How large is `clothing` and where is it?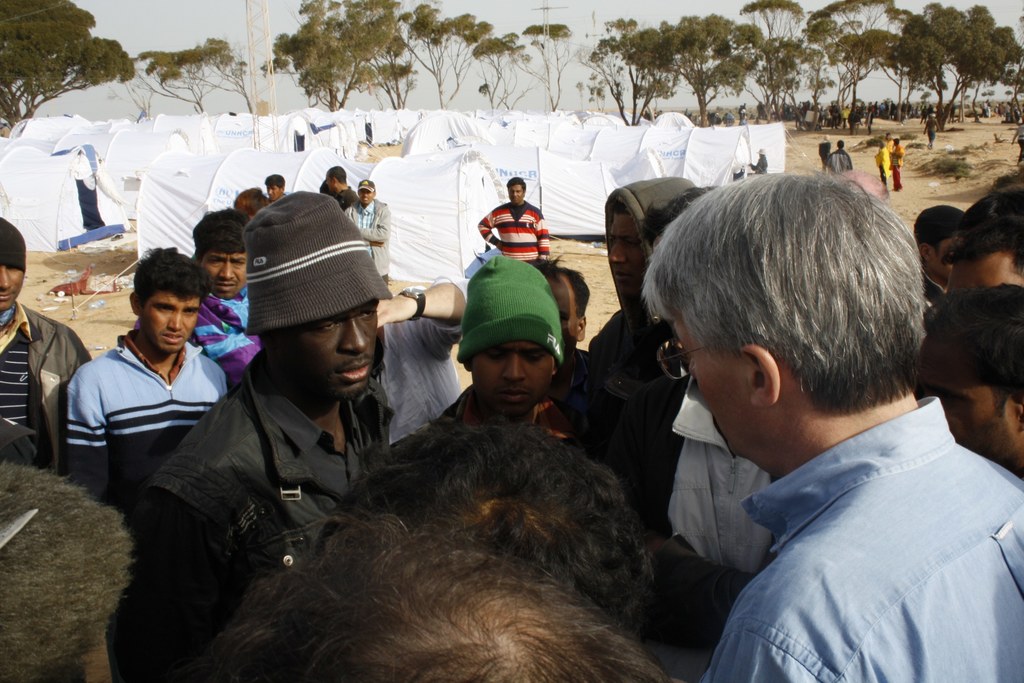
Bounding box: (887, 142, 908, 189).
